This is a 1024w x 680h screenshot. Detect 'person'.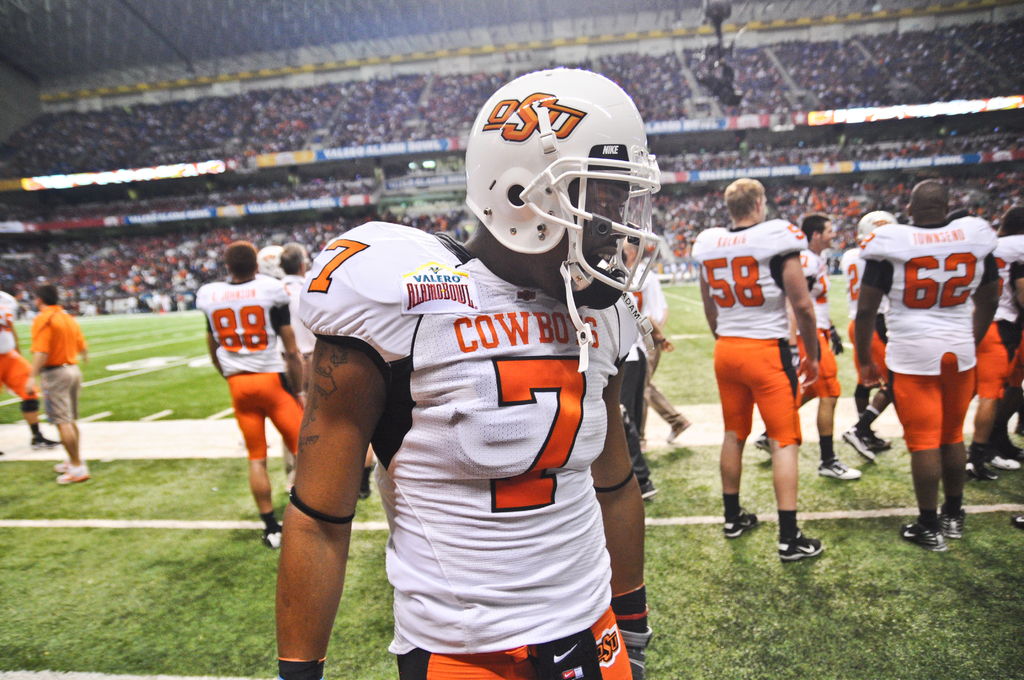
(591, 310, 660, 500).
